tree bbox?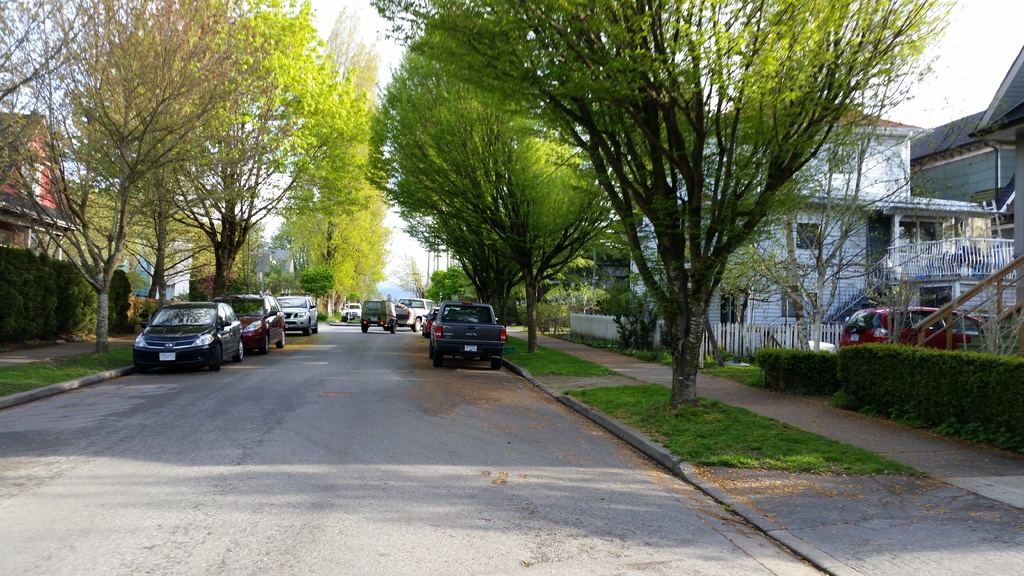
(left=395, top=181, right=531, bottom=336)
